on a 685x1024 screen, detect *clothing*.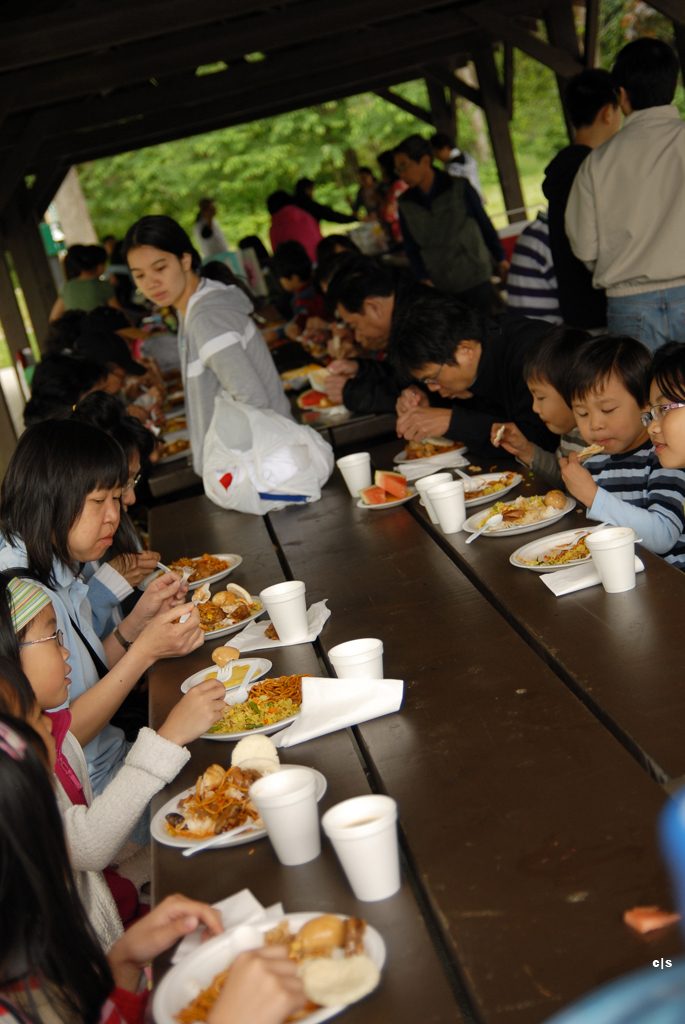
box=[516, 423, 582, 498].
